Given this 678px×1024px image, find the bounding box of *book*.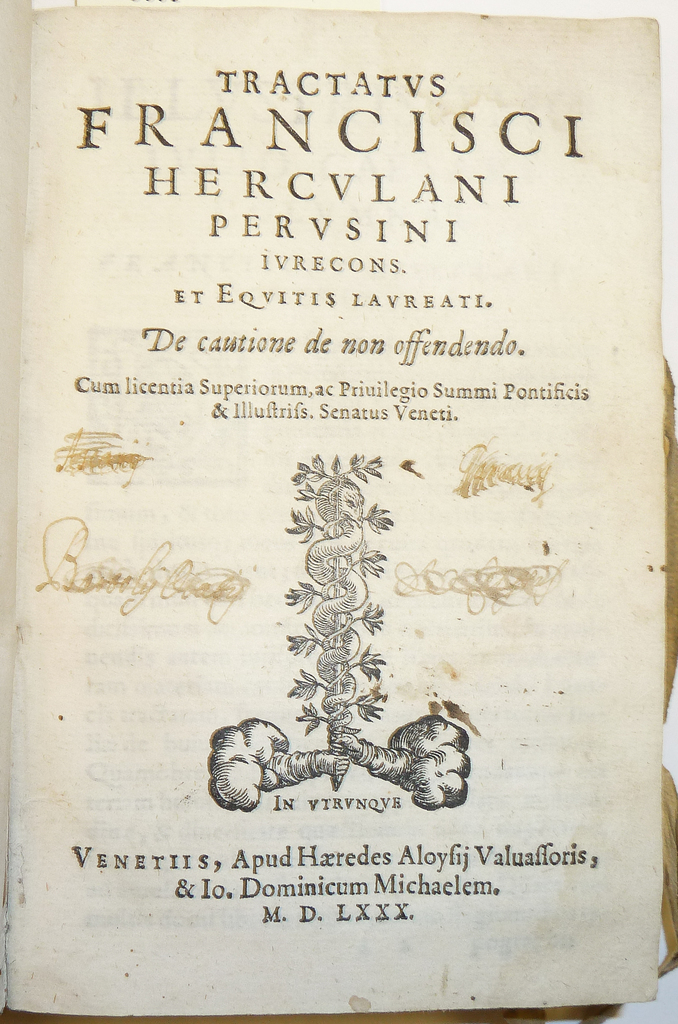
x1=0, y1=0, x2=659, y2=1017.
